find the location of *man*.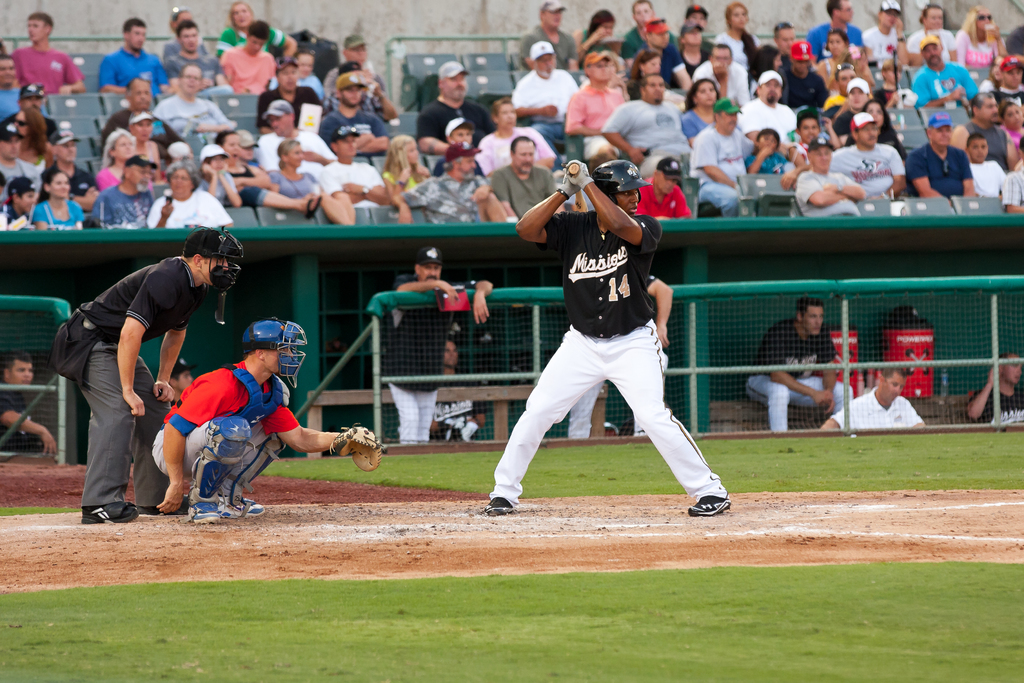
Location: pyautogui.locateOnScreen(950, 88, 1009, 169).
